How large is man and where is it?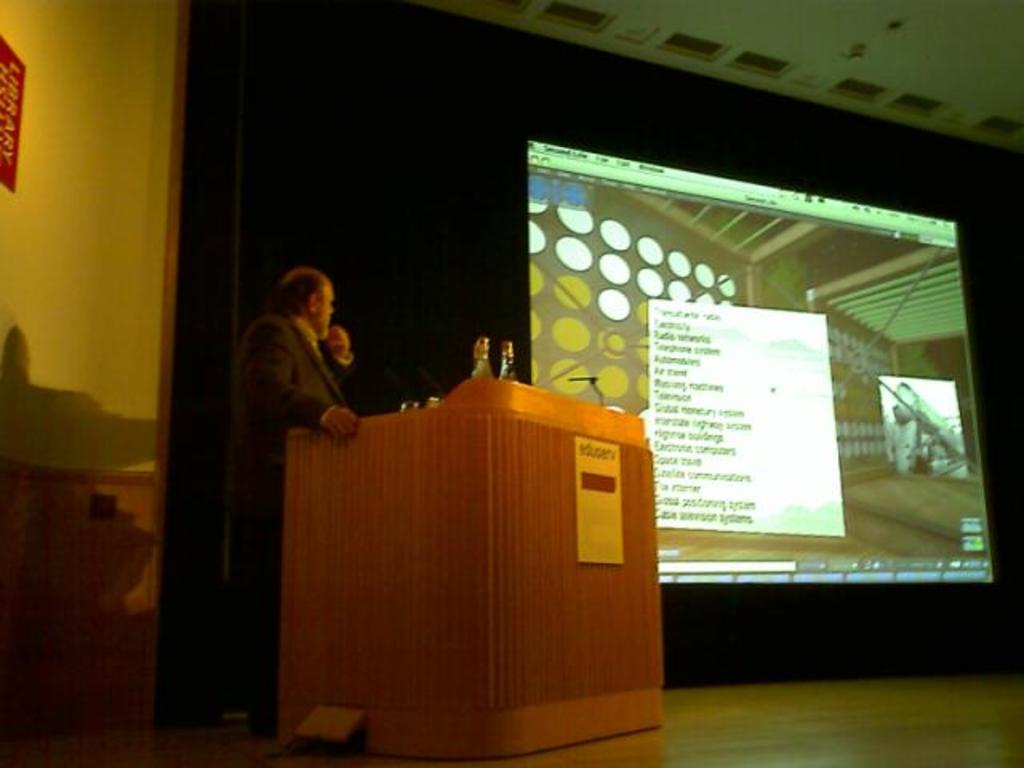
Bounding box: select_region(222, 267, 363, 734).
